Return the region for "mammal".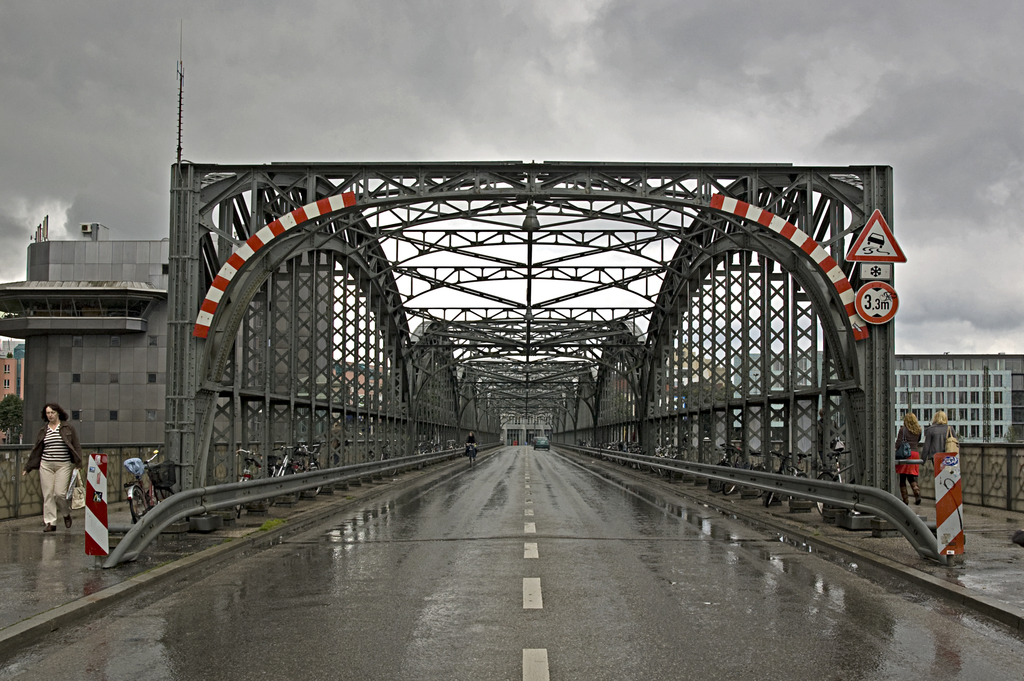
BBox(893, 411, 922, 507).
